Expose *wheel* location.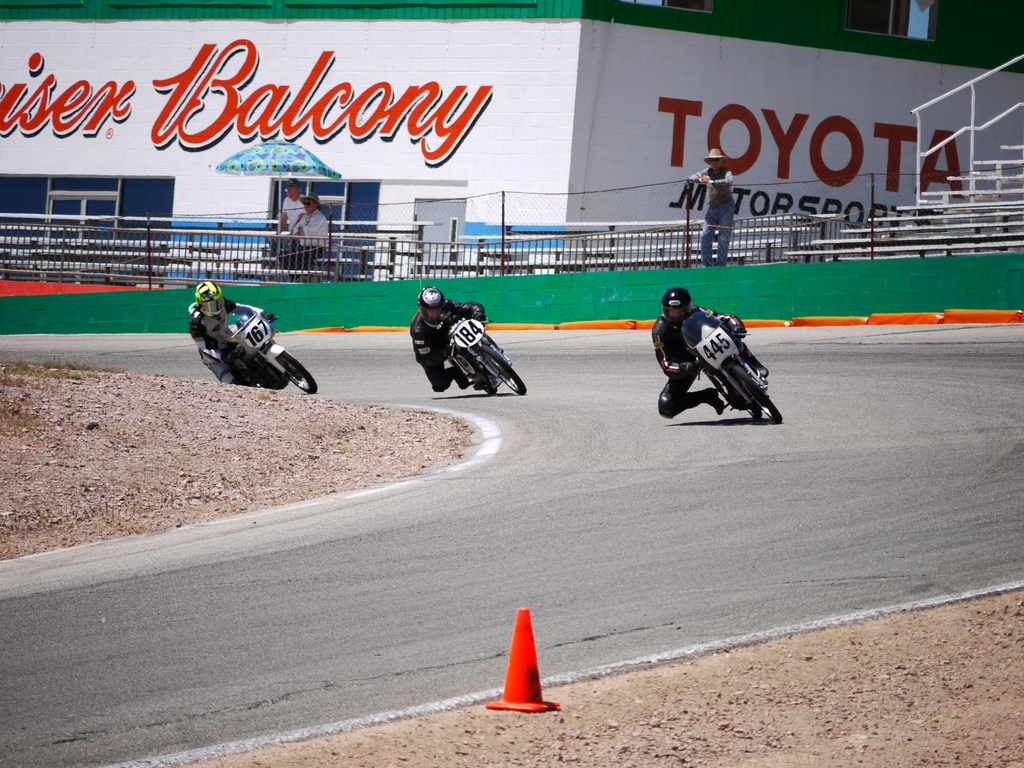
Exposed at x1=726 y1=385 x2=765 y2=424.
